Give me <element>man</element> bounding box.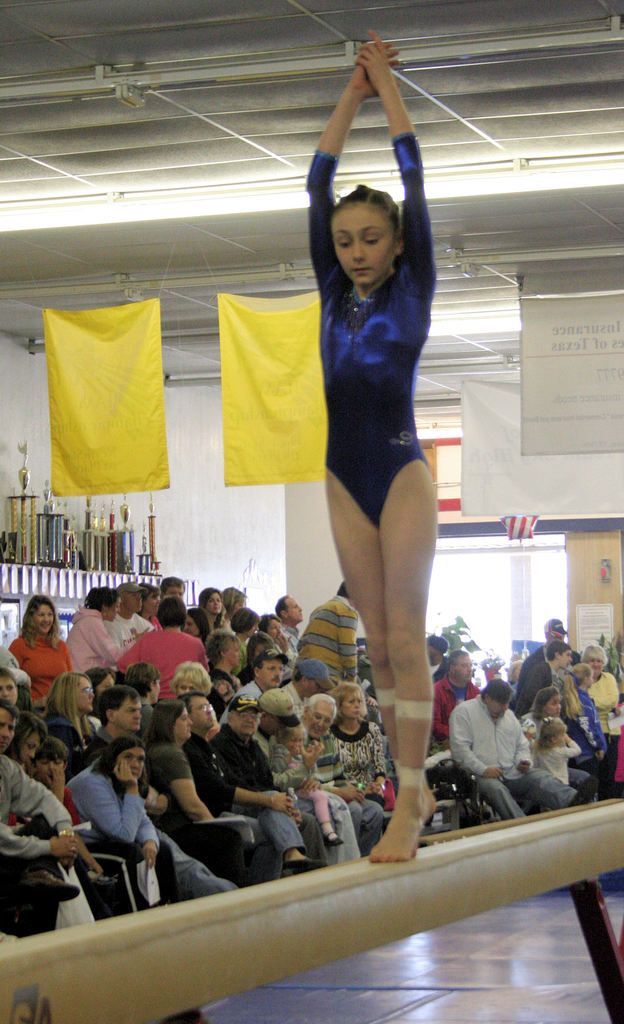
(516,620,585,691).
